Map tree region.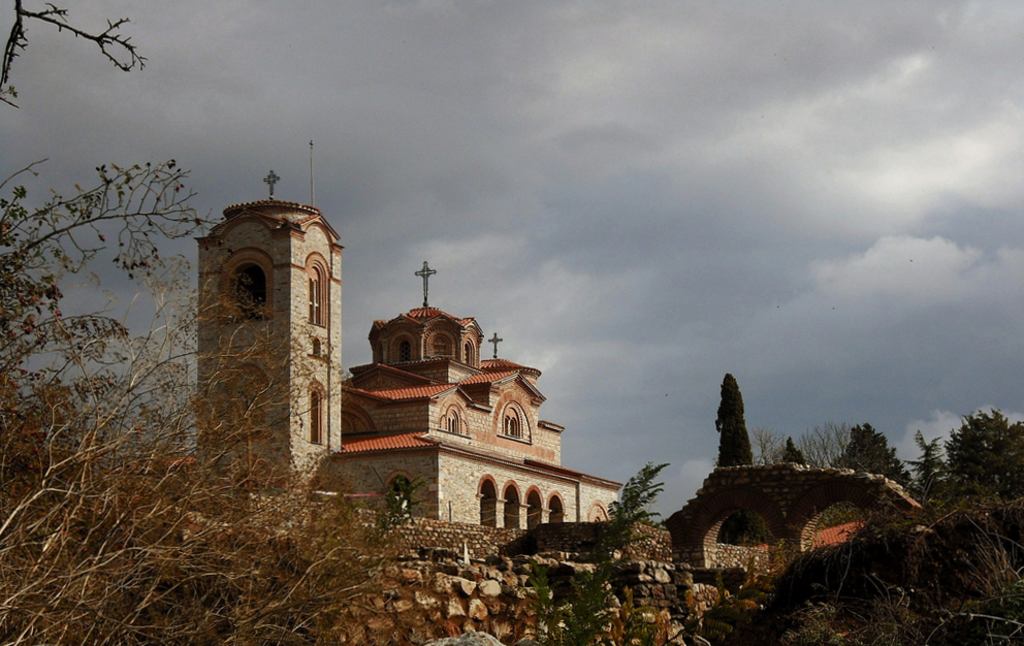
Mapped to x1=927 y1=413 x2=1023 y2=493.
